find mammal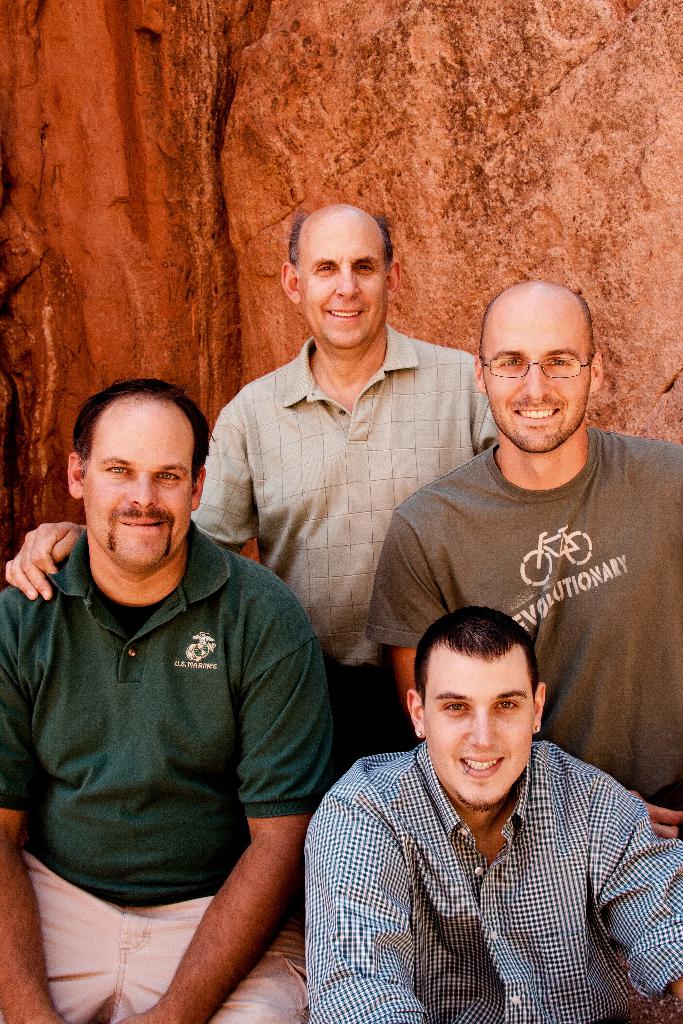
<box>0,207,506,788</box>
